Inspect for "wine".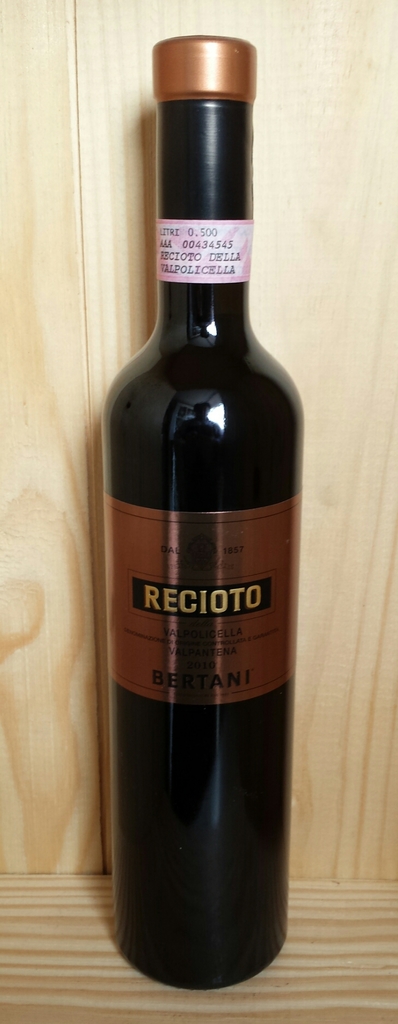
Inspection: (left=79, top=0, right=299, bottom=986).
